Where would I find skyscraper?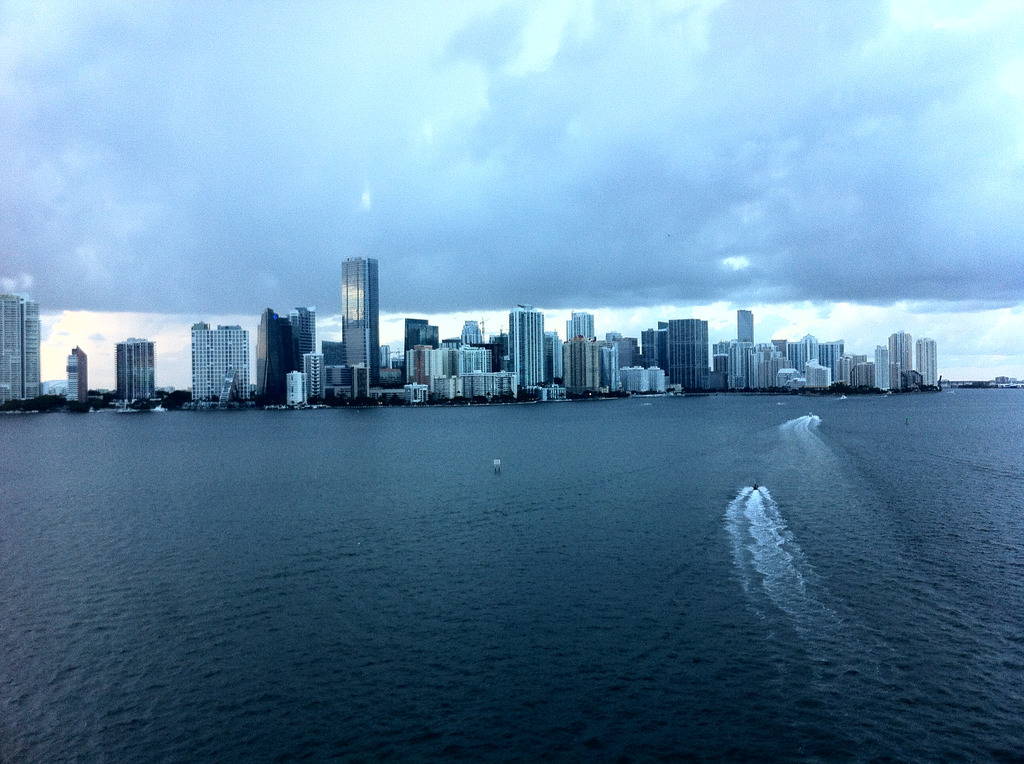
At {"x1": 191, "y1": 324, "x2": 259, "y2": 407}.
